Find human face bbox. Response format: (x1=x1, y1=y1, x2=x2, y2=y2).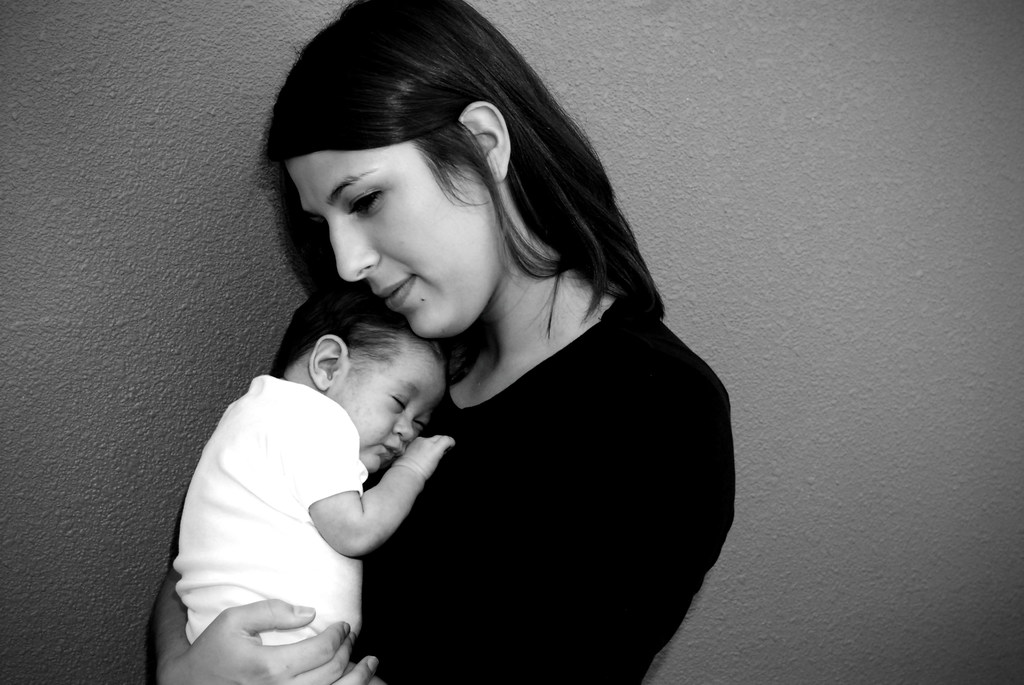
(x1=295, y1=155, x2=489, y2=336).
